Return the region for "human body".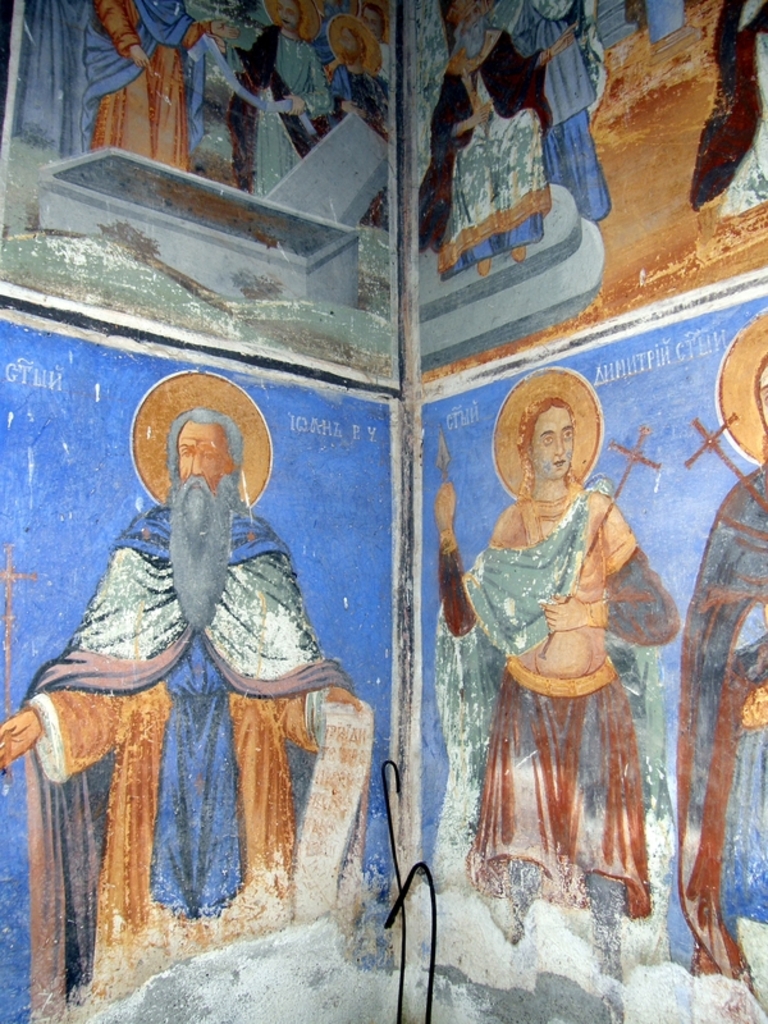
l=24, t=0, r=225, b=163.
